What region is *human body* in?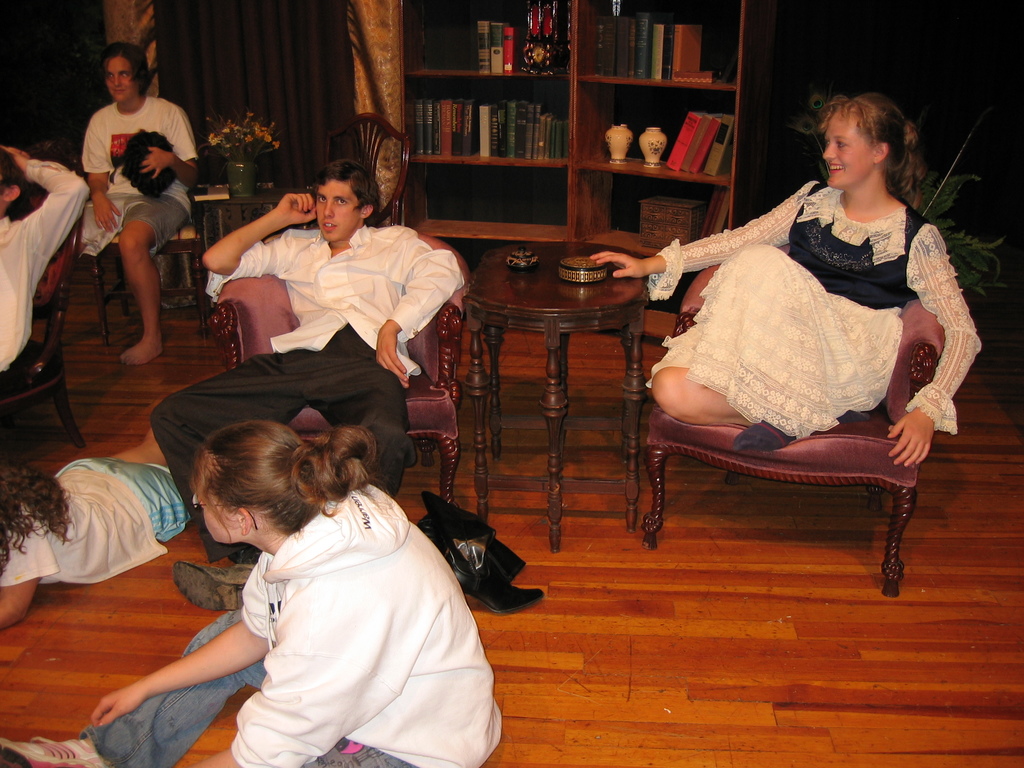
<region>0, 416, 500, 767</region>.
